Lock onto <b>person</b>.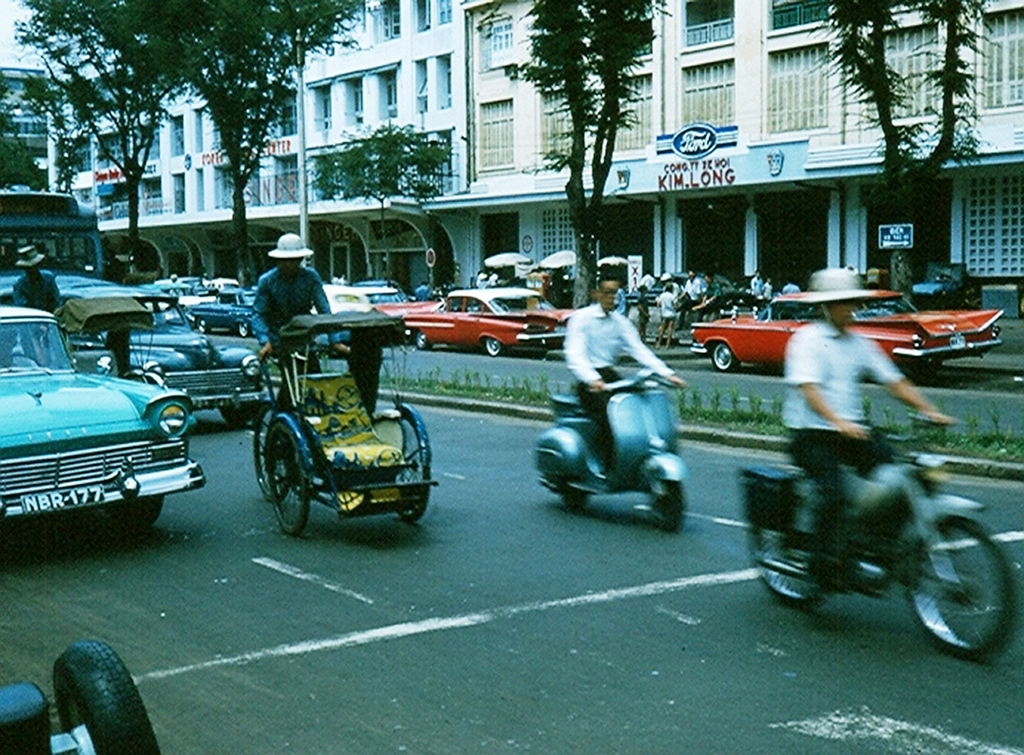
Locked: 652/279/679/351.
